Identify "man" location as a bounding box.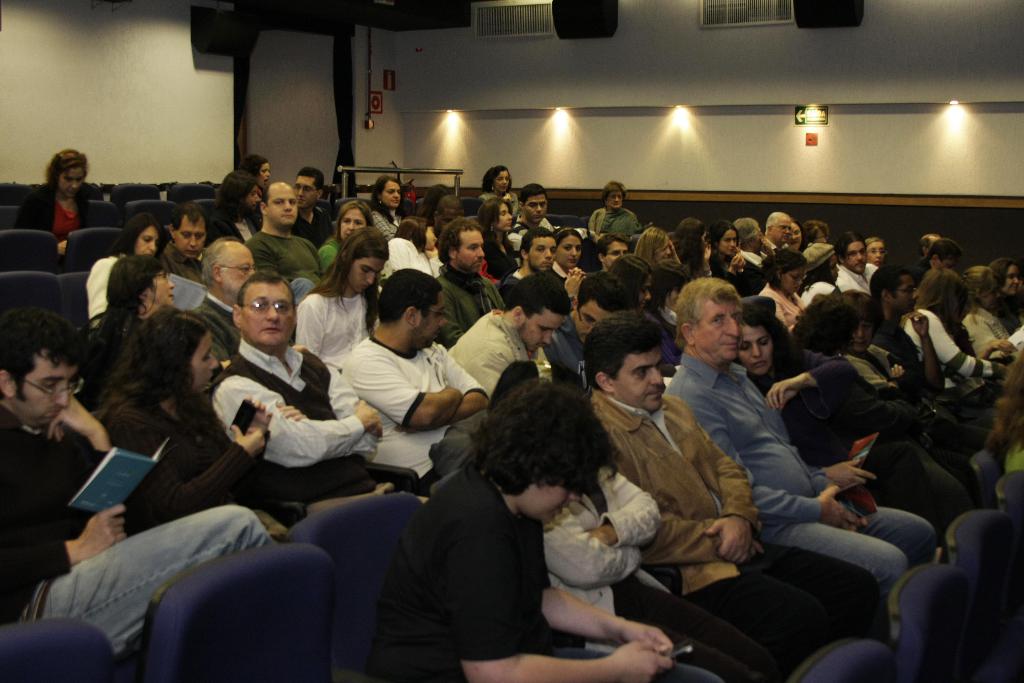
762,213,791,247.
